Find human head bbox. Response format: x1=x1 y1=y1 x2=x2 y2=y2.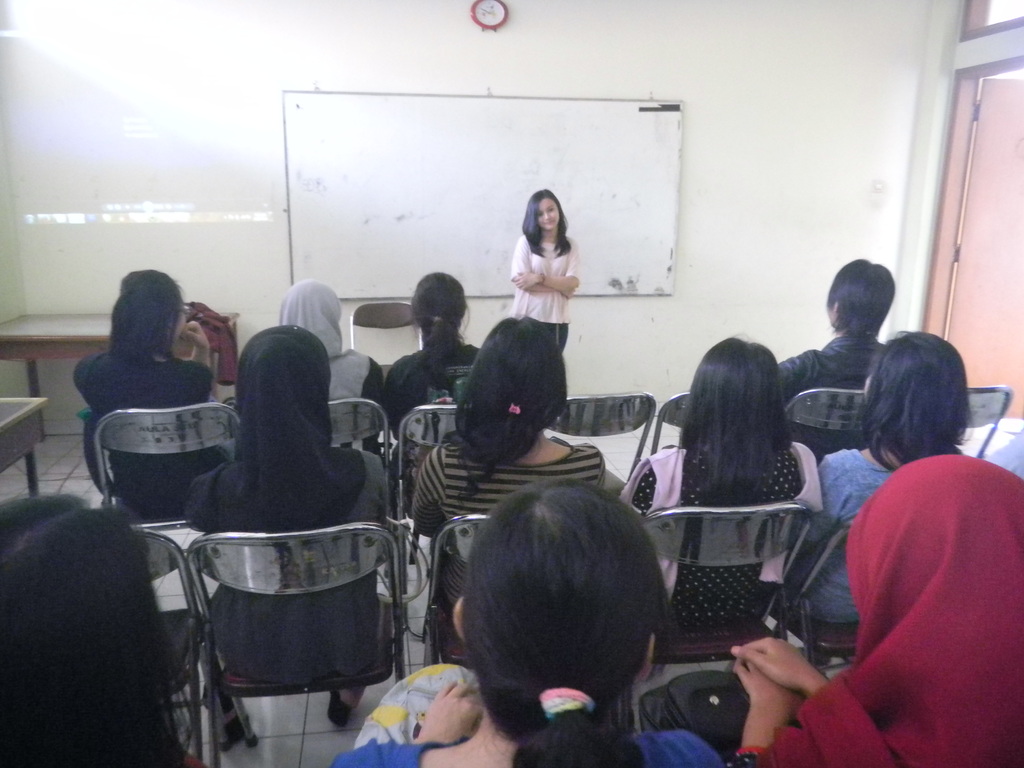
x1=454 y1=482 x2=671 y2=723.
